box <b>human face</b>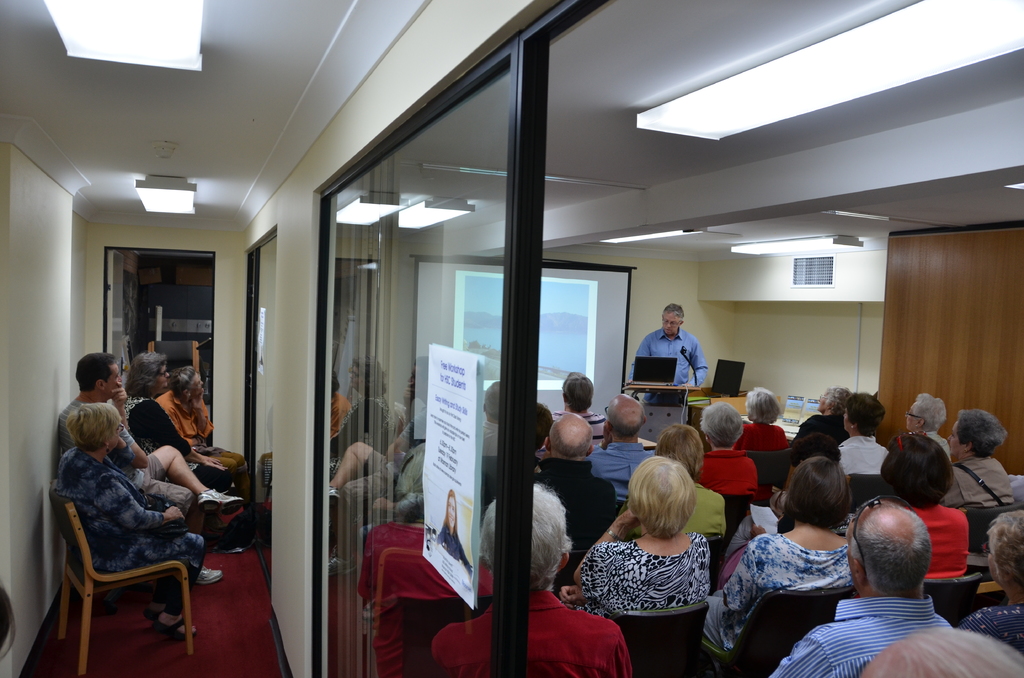
rect(945, 421, 966, 459)
